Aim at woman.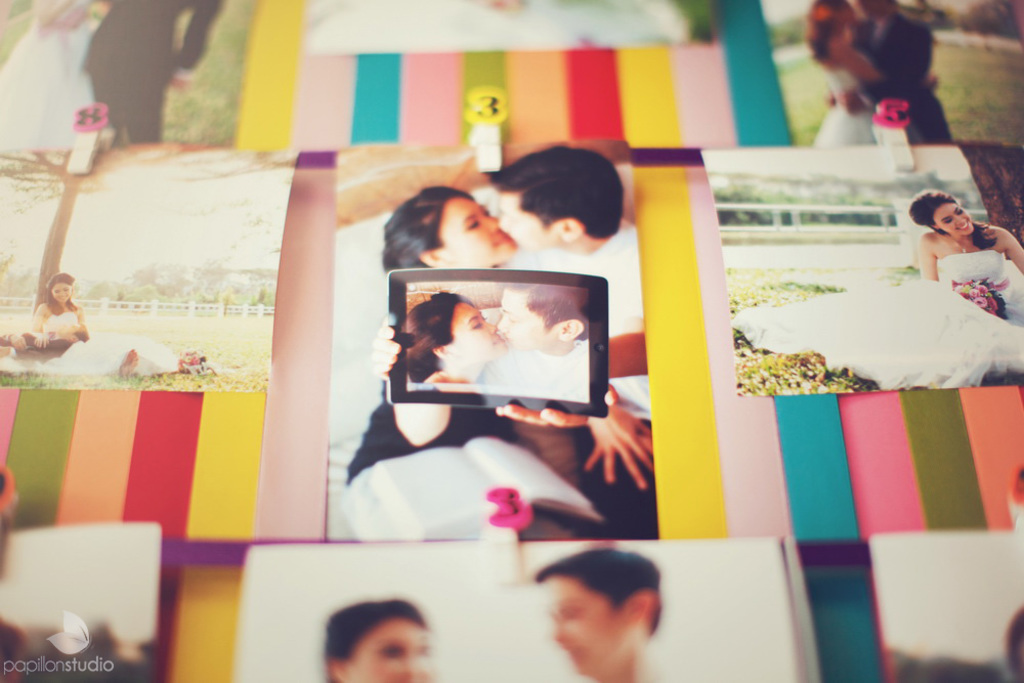
Aimed at (318, 599, 428, 682).
